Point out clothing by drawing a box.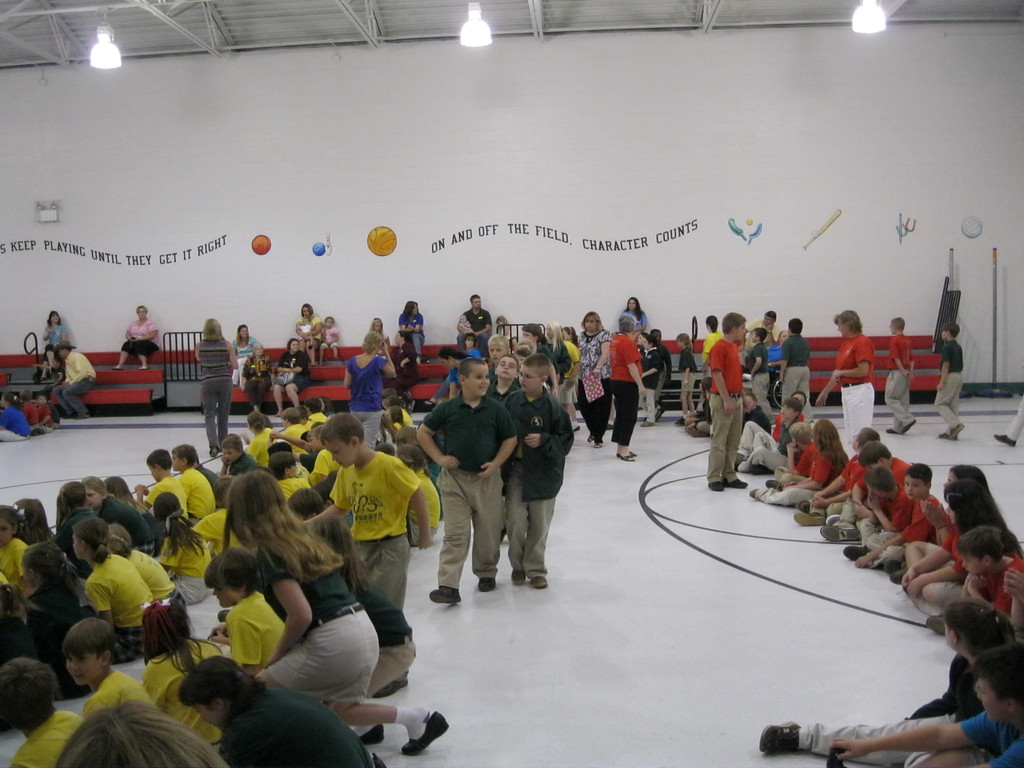
bbox(426, 390, 509, 595).
